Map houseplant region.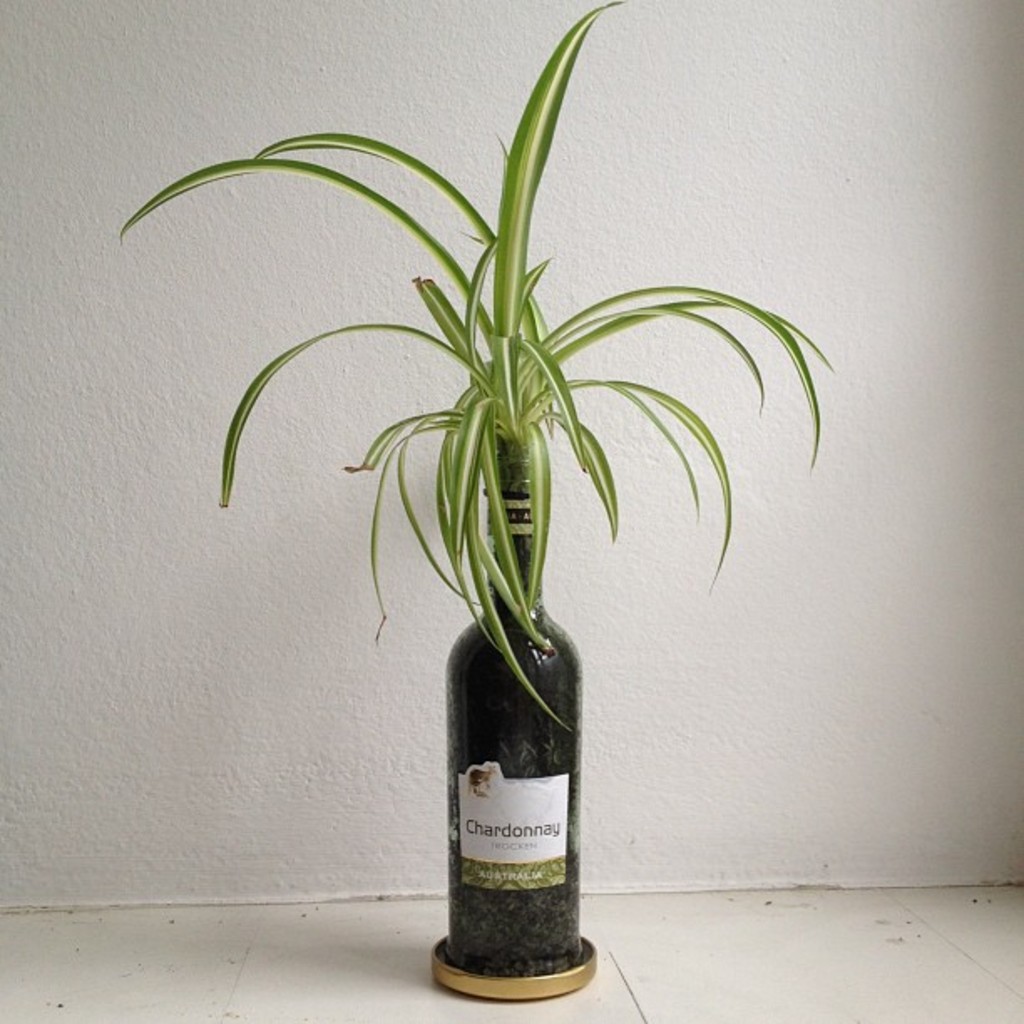
Mapped to bbox(115, 0, 837, 1001).
